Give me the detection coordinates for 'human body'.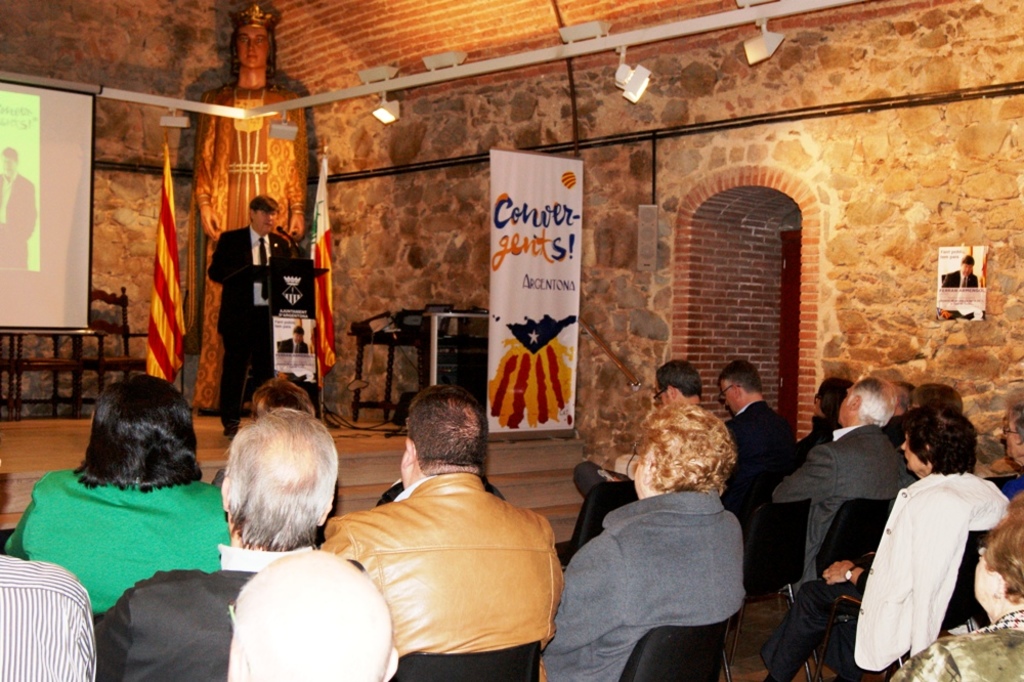
x1=779 y1=373 x2=844 y2=460.
